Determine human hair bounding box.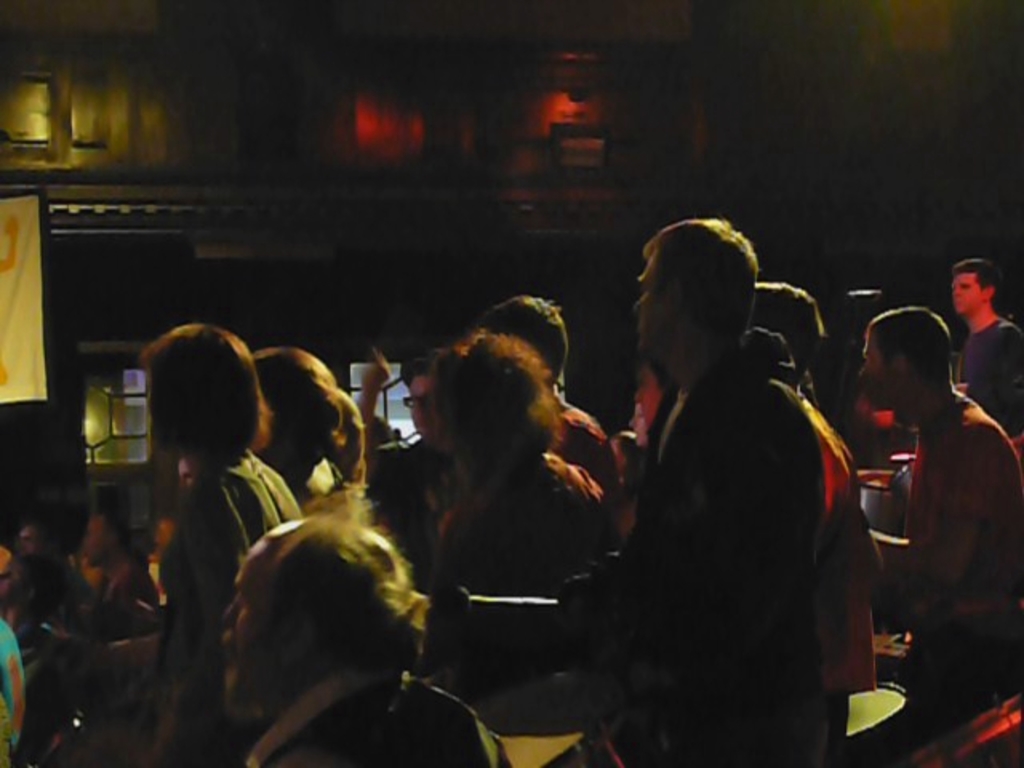
Determined: 427/334/563/494.
